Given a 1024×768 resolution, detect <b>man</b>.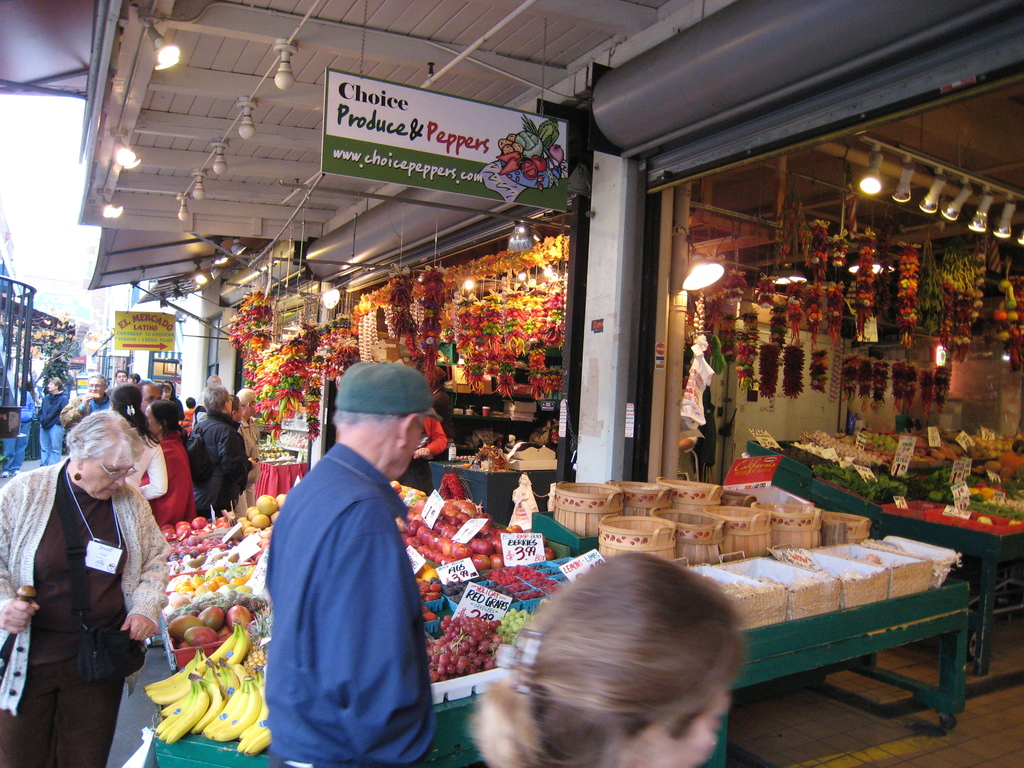
x1=181 y1=378 x2=252 y2=527.
